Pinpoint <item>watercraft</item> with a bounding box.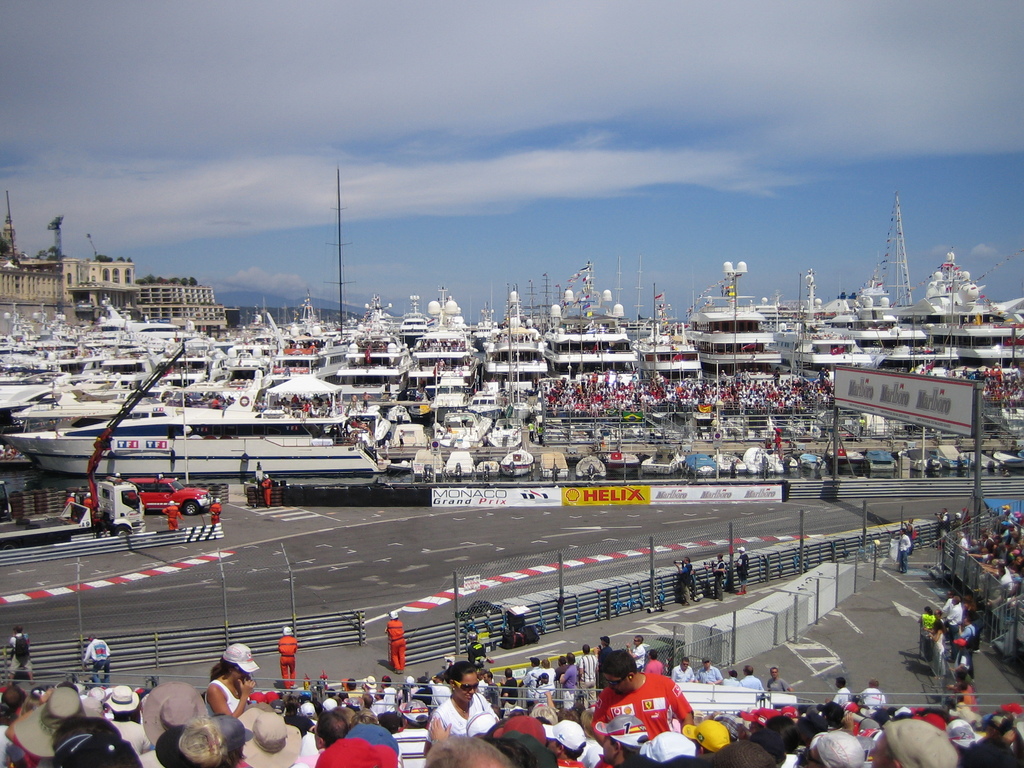
bbox(503, 449, 534, 477).
